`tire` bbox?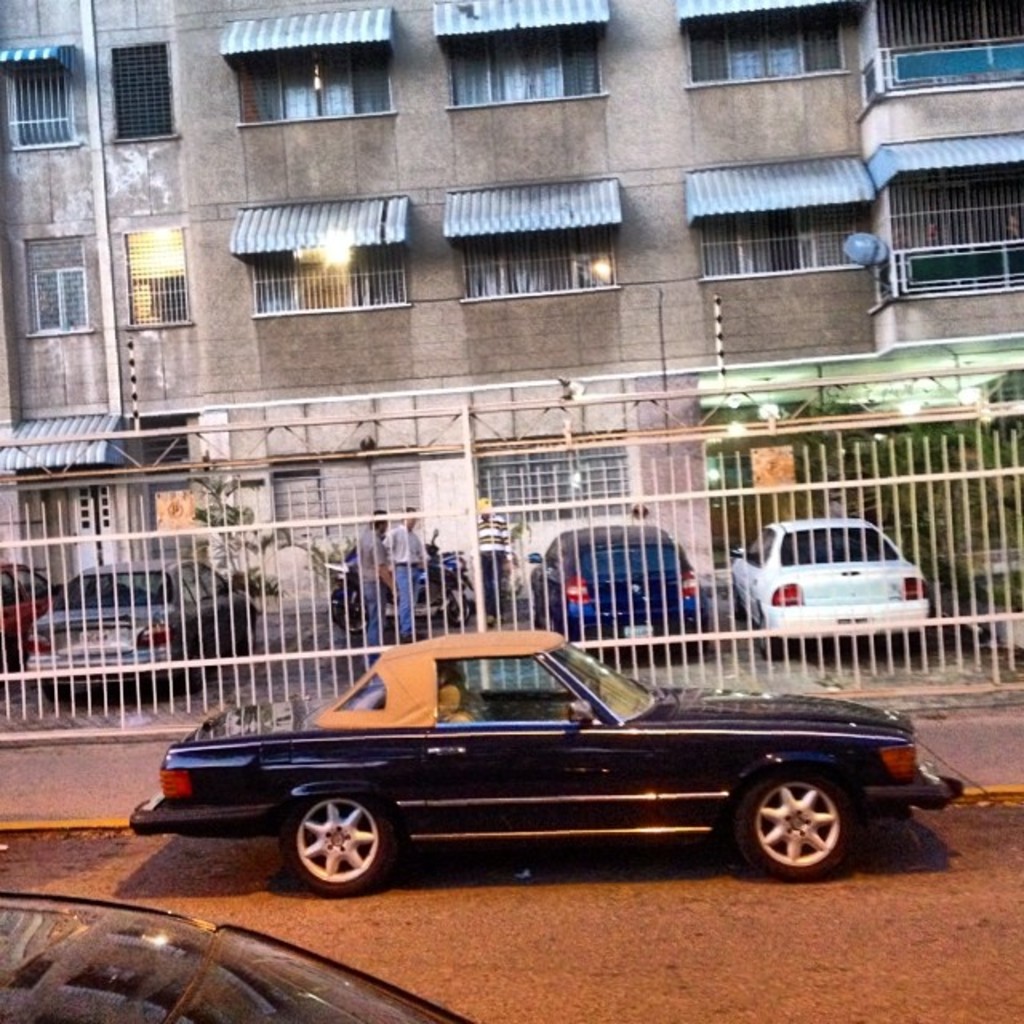
box(746, 618, 789, 656)
